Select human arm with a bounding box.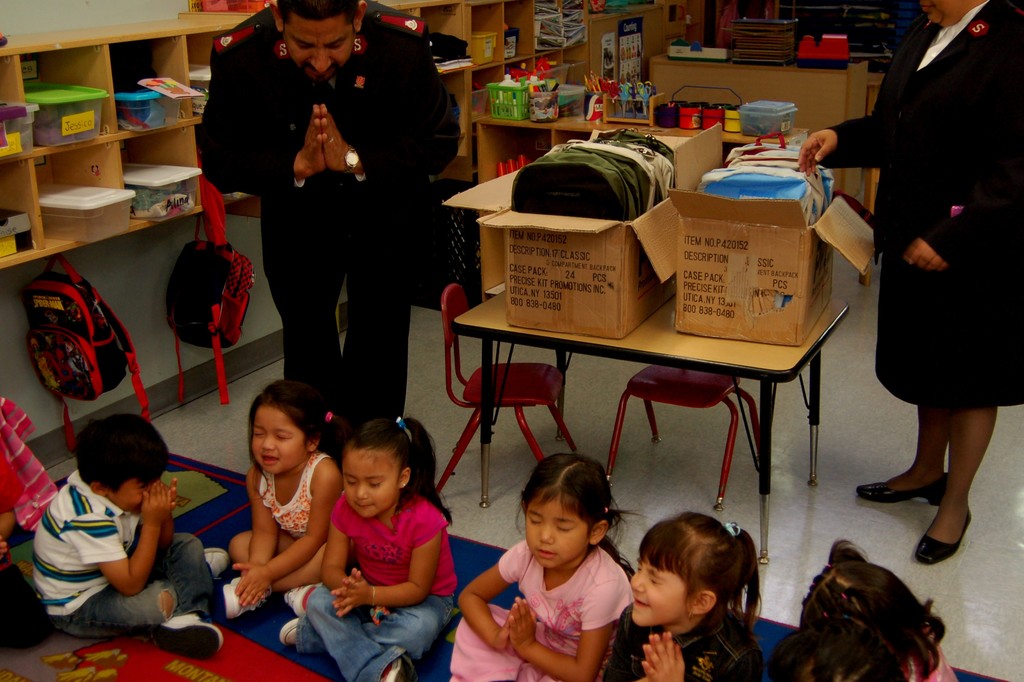
x1=324 y1=509 x2=368 y2=597.
